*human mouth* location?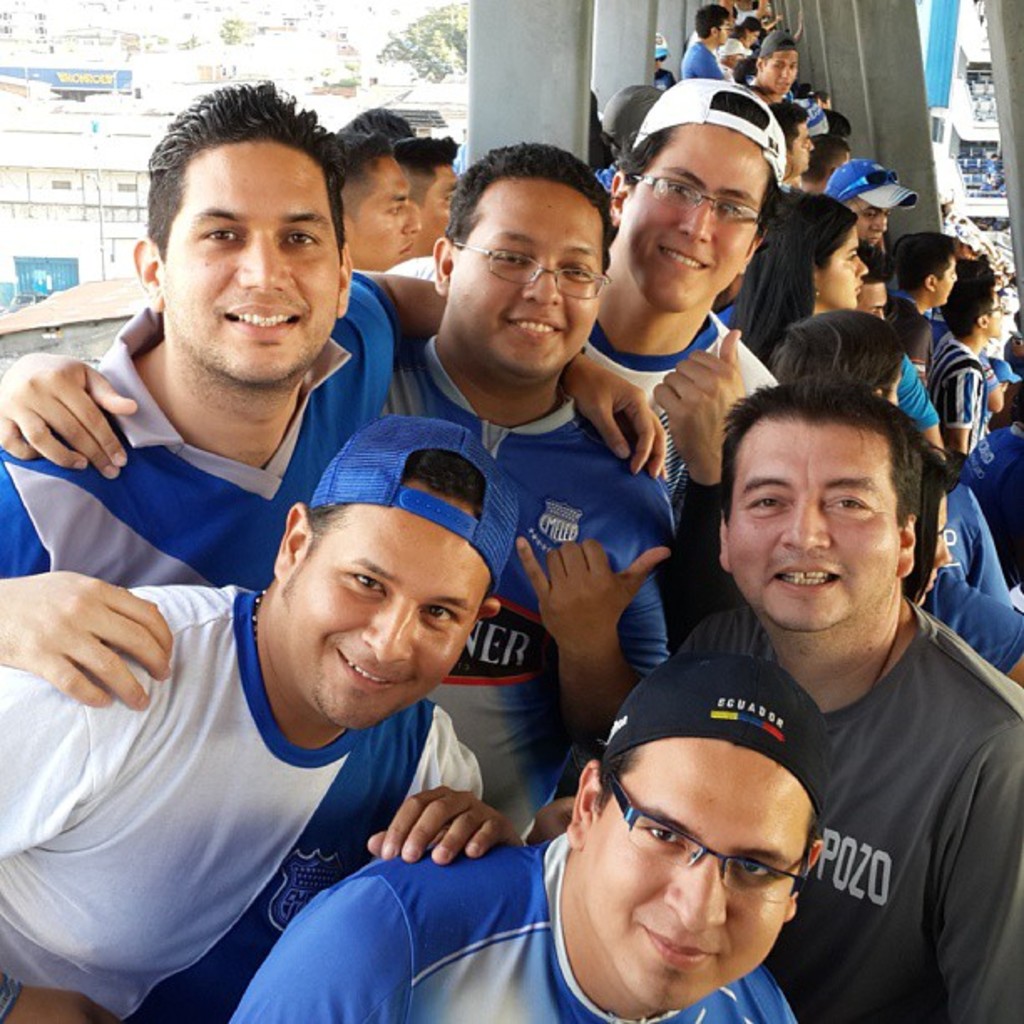
region(770, 550, 843, 597)
